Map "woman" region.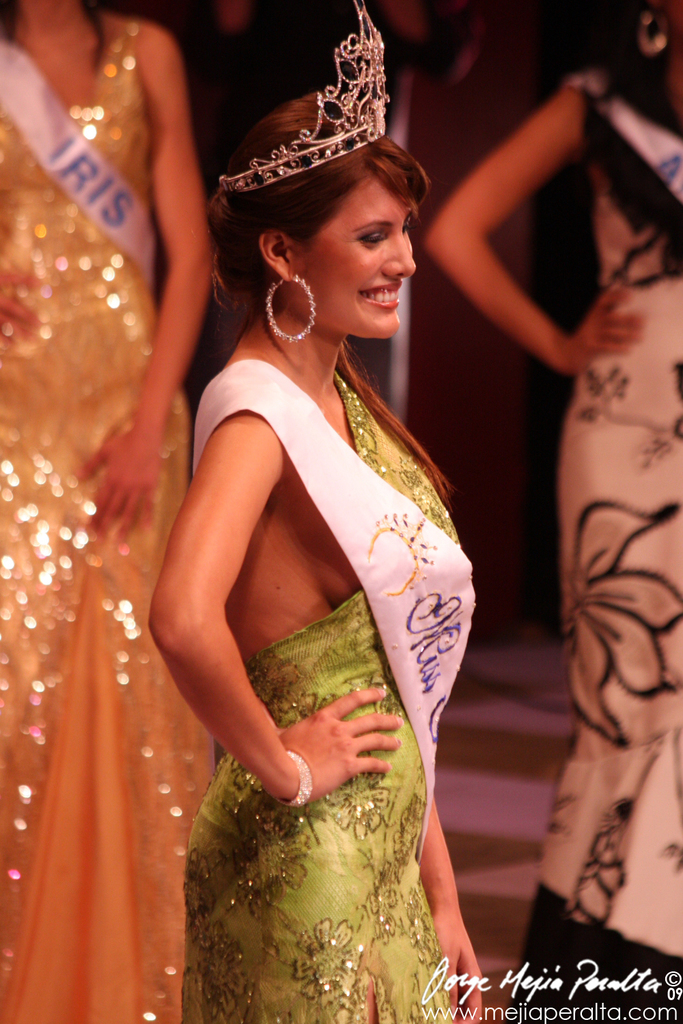
Mapped to (x1=136, y1=13, x2=507, y2=1023).
